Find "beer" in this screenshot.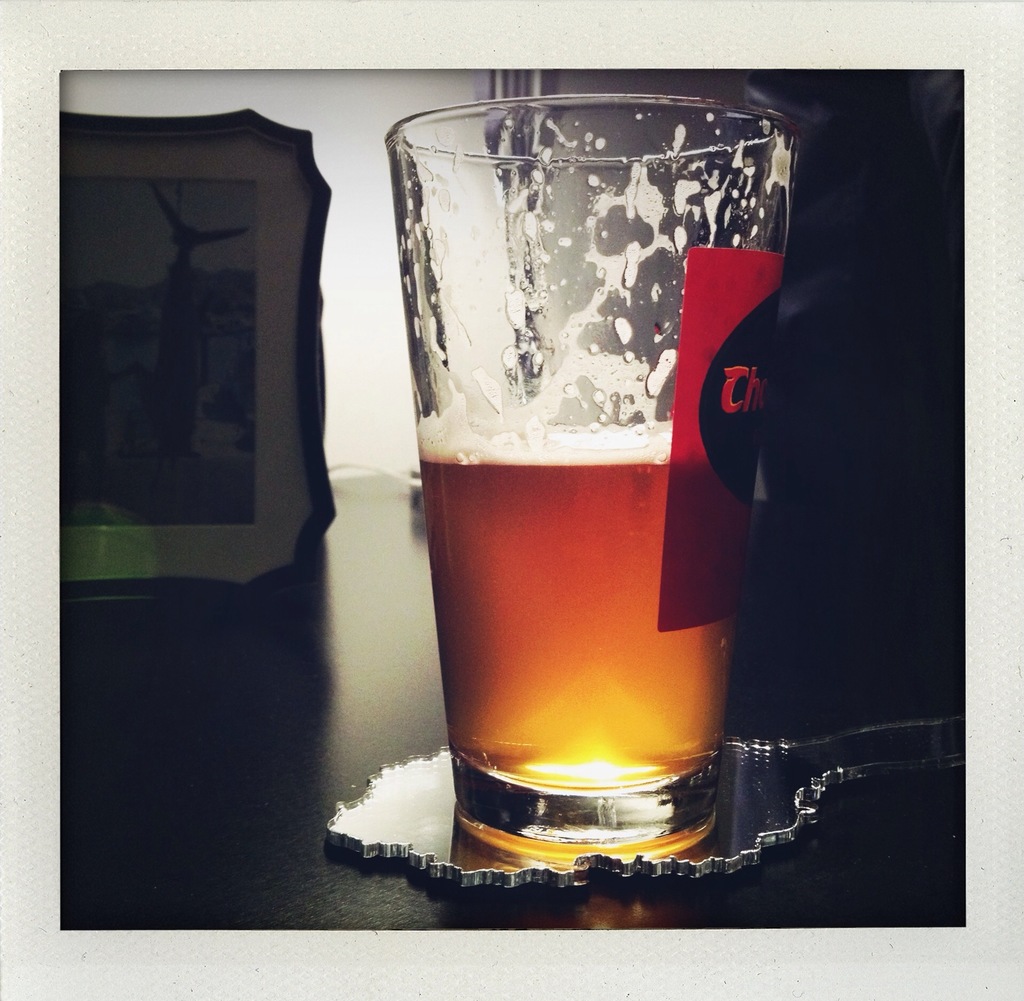
The bounding box for "beer" is 419/420/742/788.
